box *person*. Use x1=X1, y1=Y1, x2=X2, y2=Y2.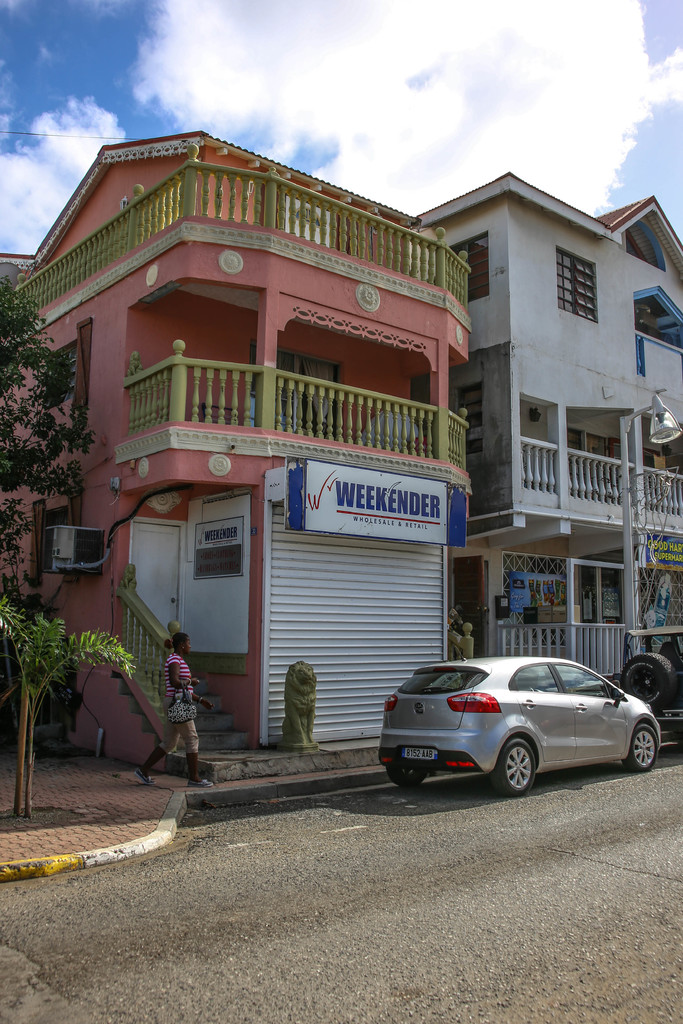
x1=136, y1=626, x2=209, y2=788.
